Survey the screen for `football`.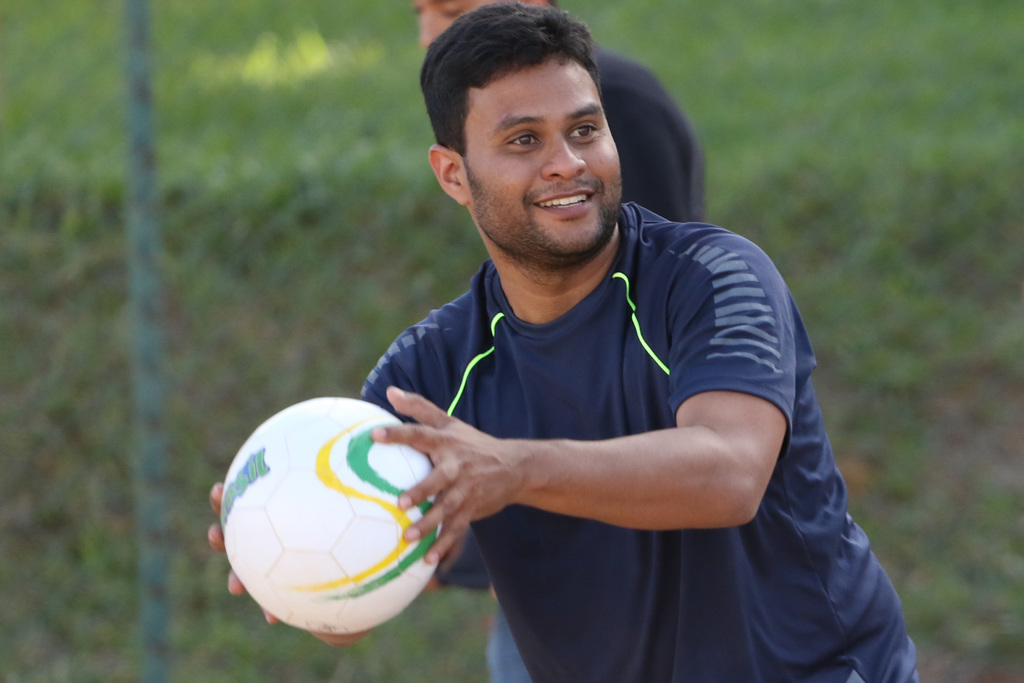
Survey found: [211, 394, 442, 630].
